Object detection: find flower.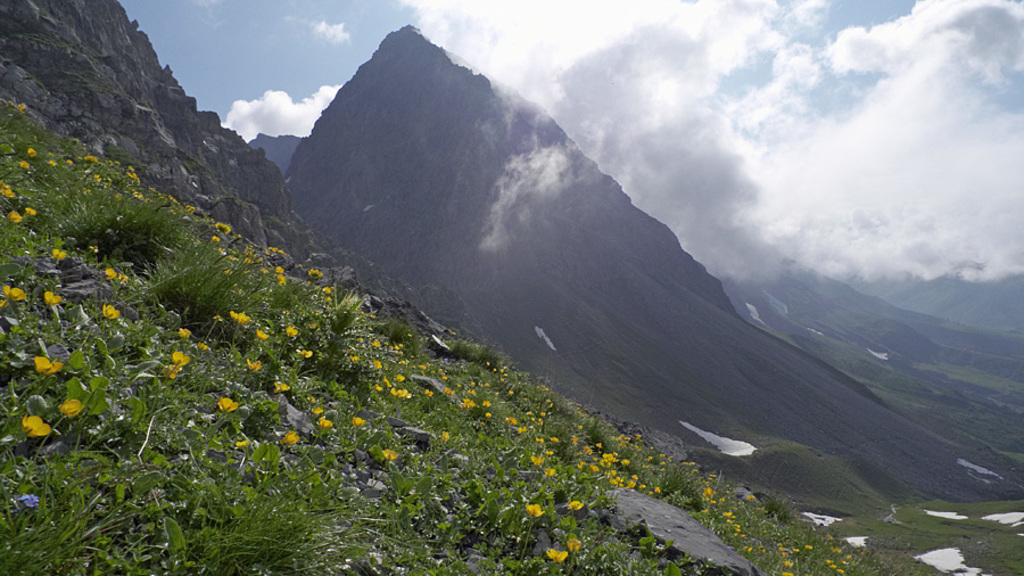
pyautogui.locateOnScreen(26, 357, 64, 375).
